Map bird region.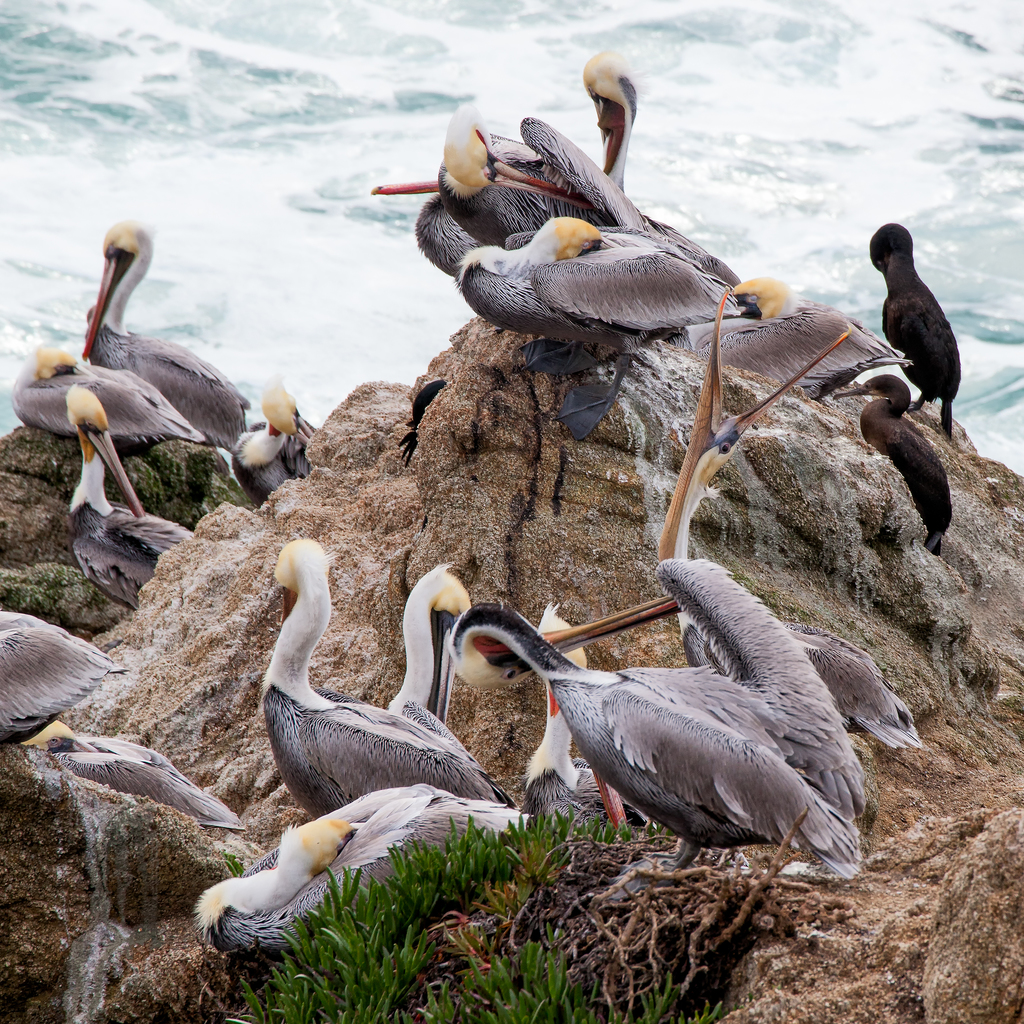
Mapped to 527:605:647:846.
